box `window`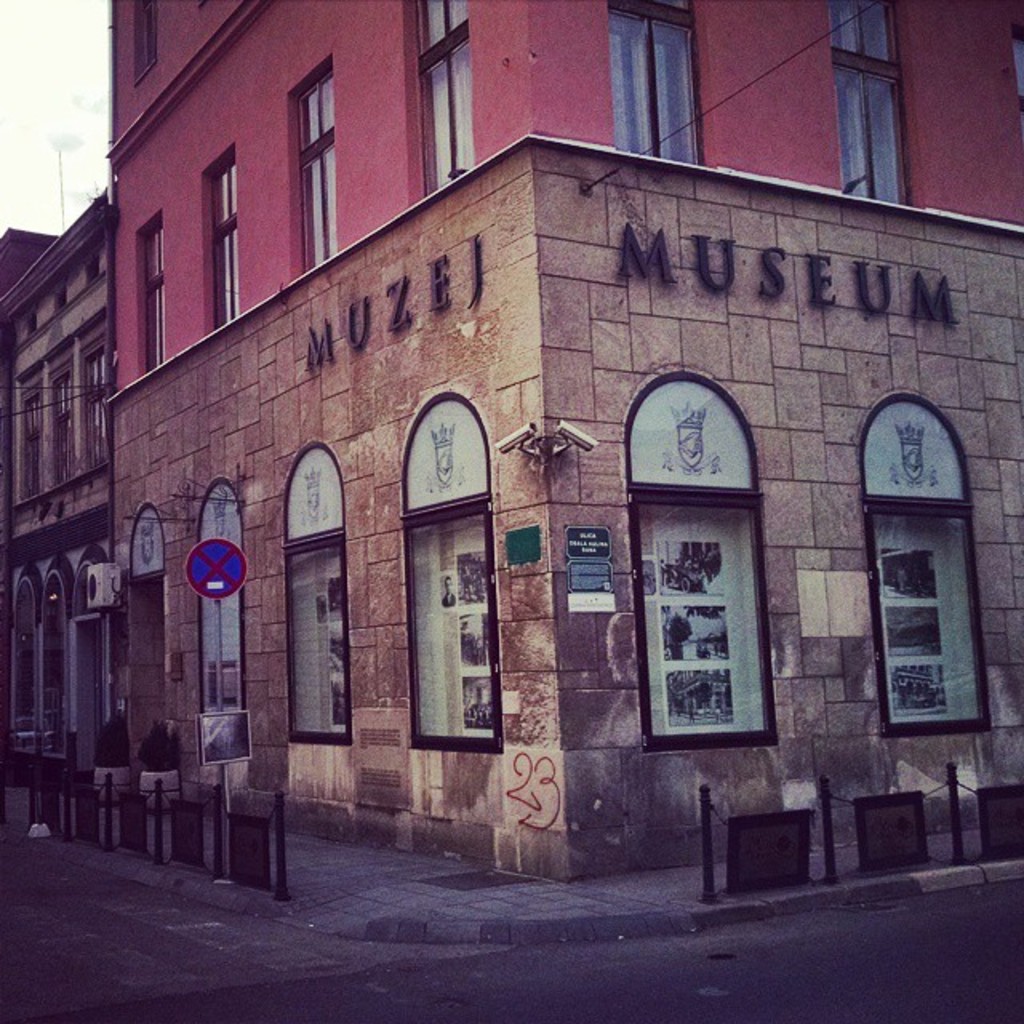
70,309,104,475
